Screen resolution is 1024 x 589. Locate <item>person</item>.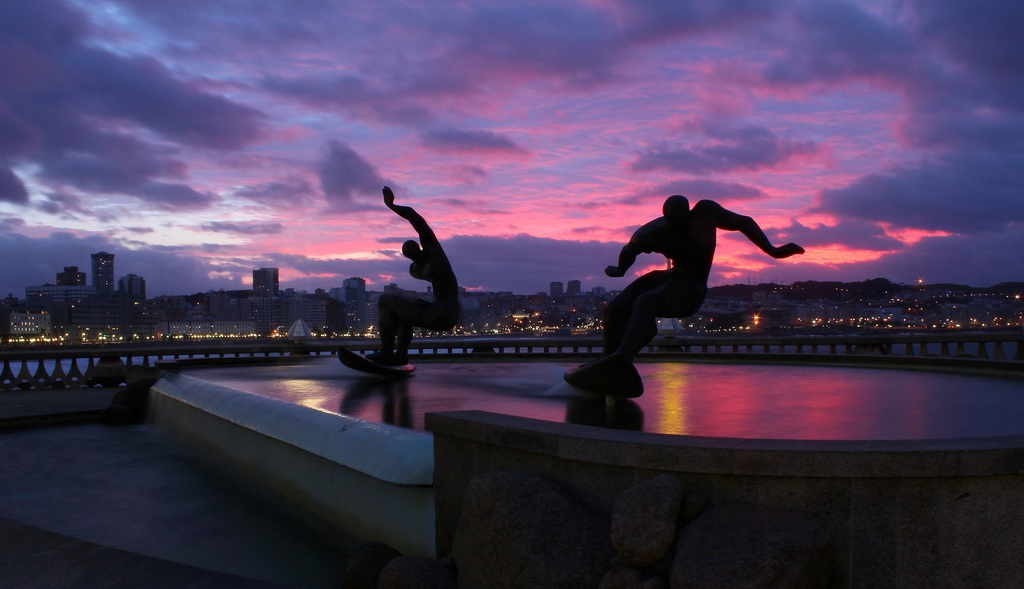
bbox=(598, 194, 804, 392).
